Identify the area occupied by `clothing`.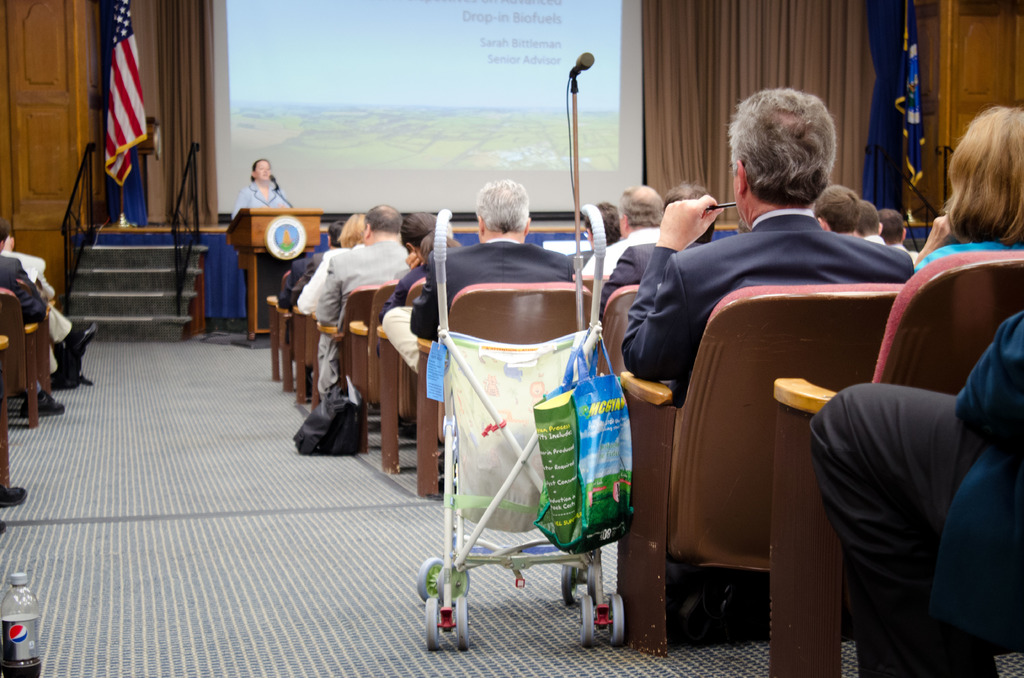
Area: pyautogui.locateOnScreen(647, 204, 925, 390).
